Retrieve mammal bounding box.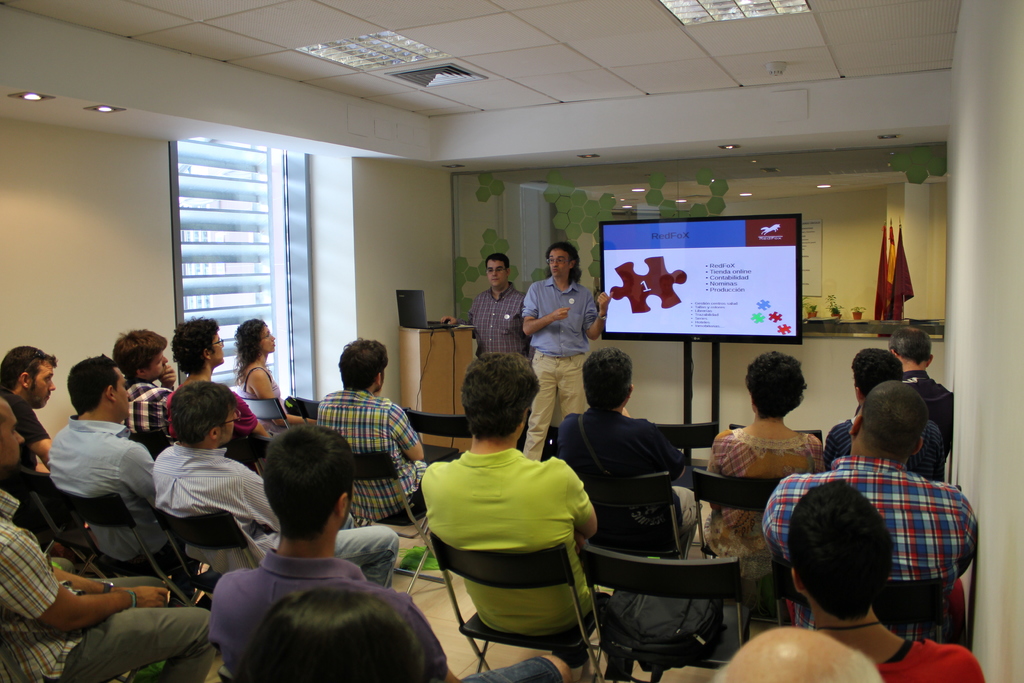
Bounding box: crop(163, 318, 271, 457).
